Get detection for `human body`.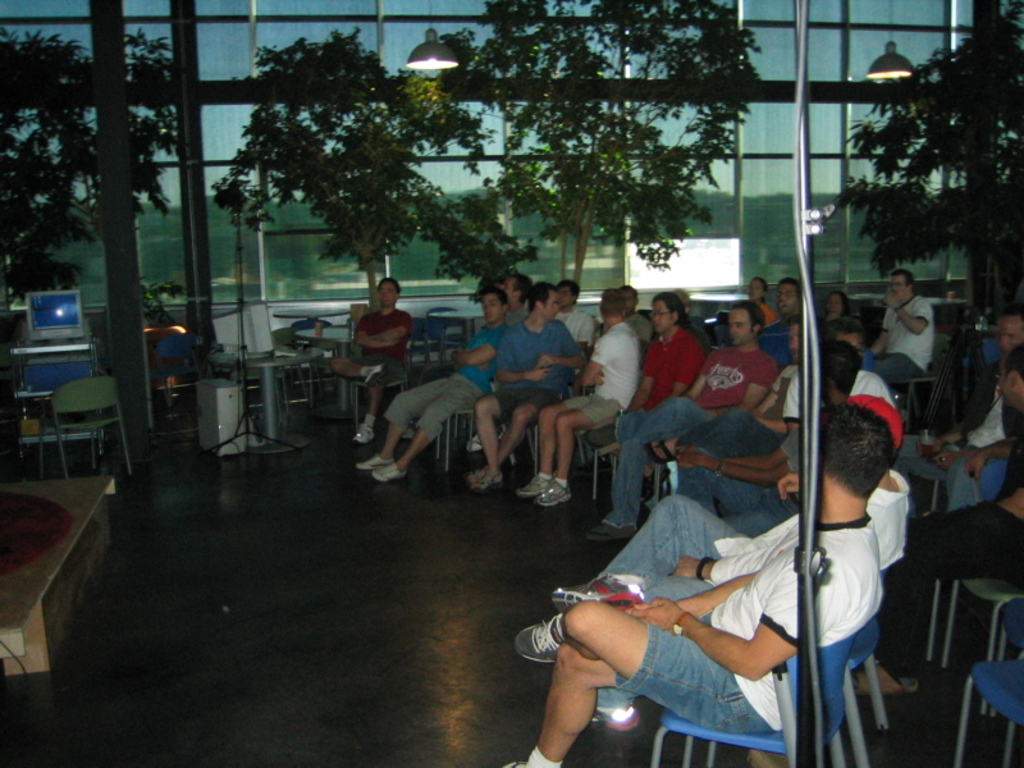
Detection: select_region(733, 360, 899, 442).
